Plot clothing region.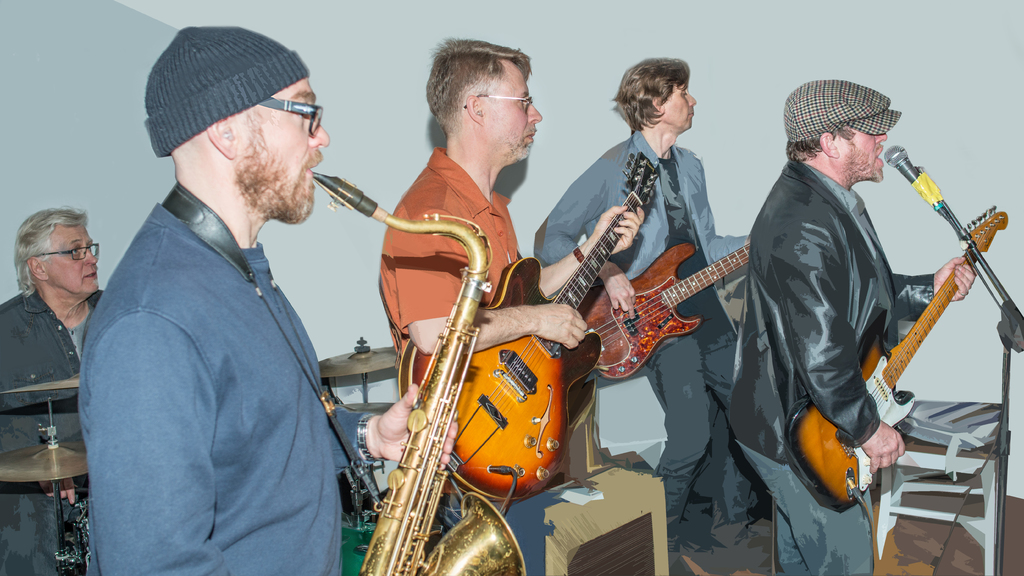
Plotted at detection(62, 138, 368, 573).
